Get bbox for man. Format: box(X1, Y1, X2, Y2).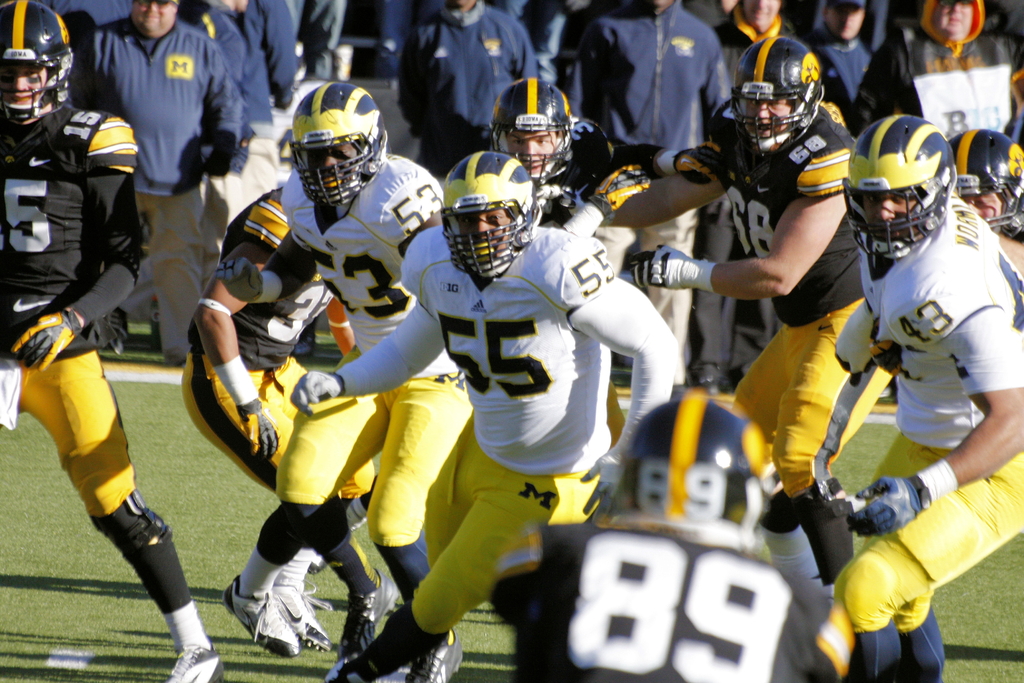
box(808, 97, 1023, 680).
